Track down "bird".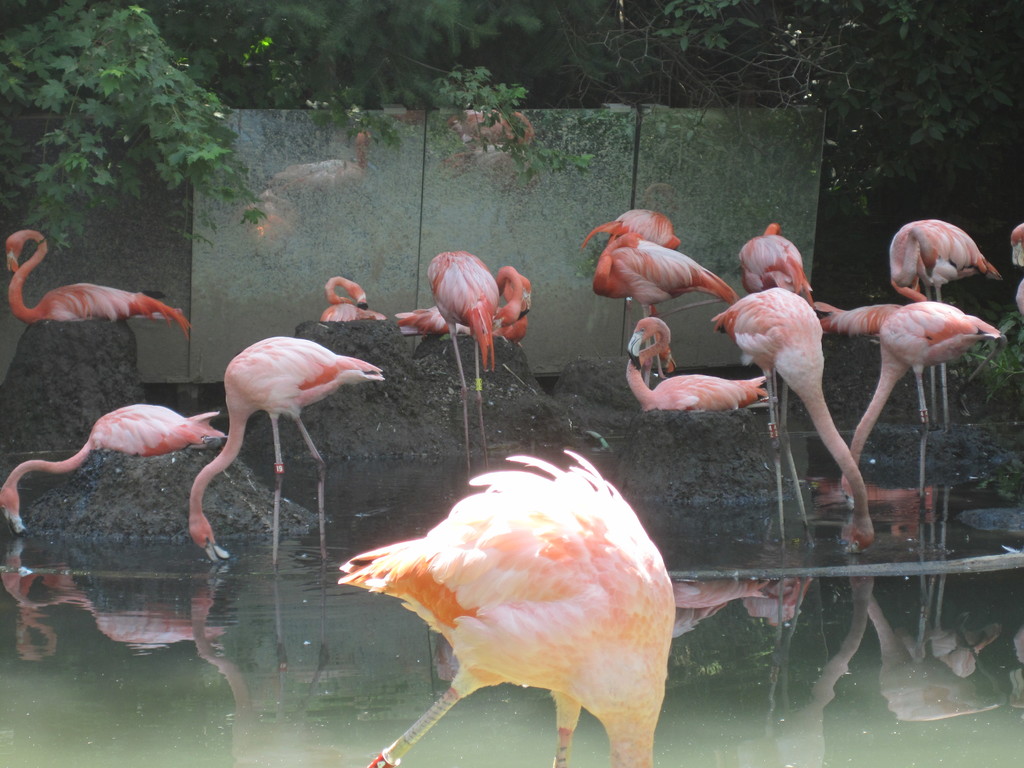
Tracked to left=0, top=401, right=227, bottom=536.
